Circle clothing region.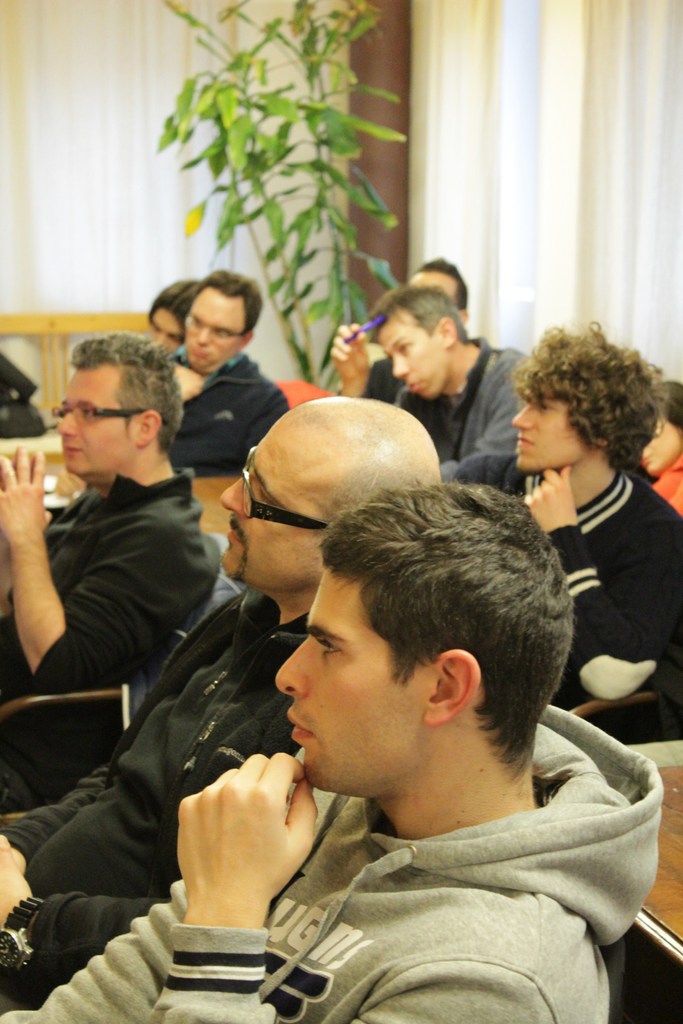
Region: 1:458:227:824.
